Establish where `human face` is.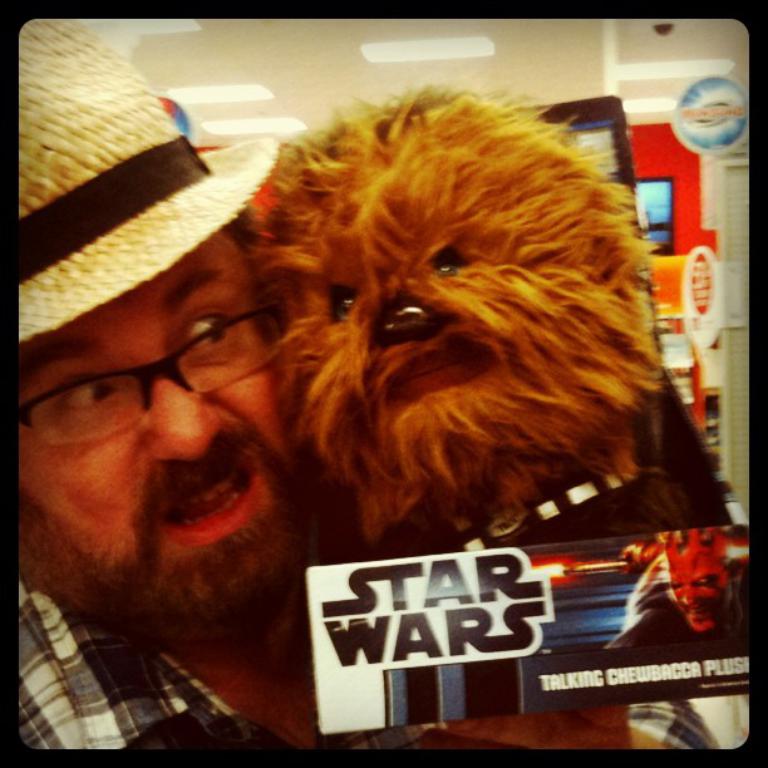
Established at (14, 226, 301, 561).
